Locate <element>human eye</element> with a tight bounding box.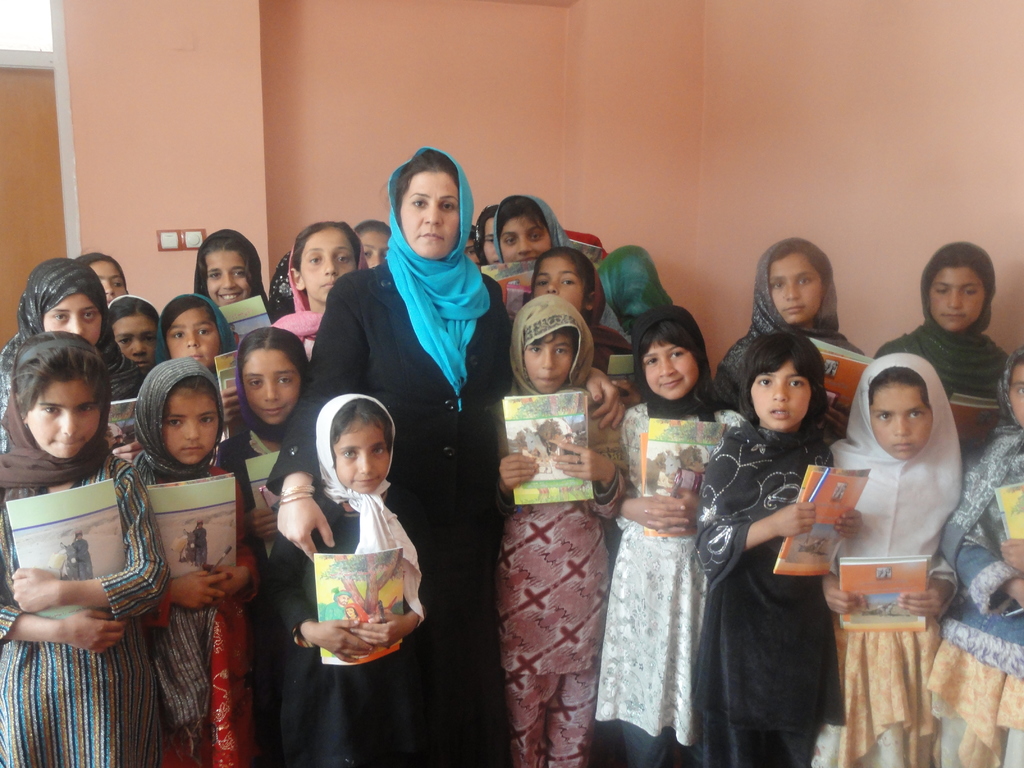
{"x1": 562, "y1": 275, "x2": 575, "y2": 291}.
